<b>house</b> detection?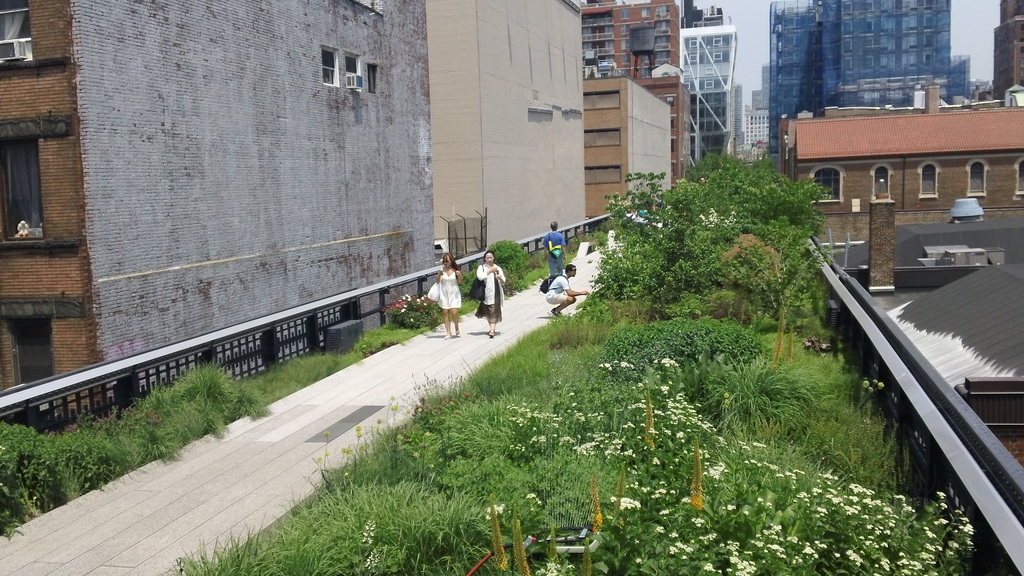
[726,78,770,161]
